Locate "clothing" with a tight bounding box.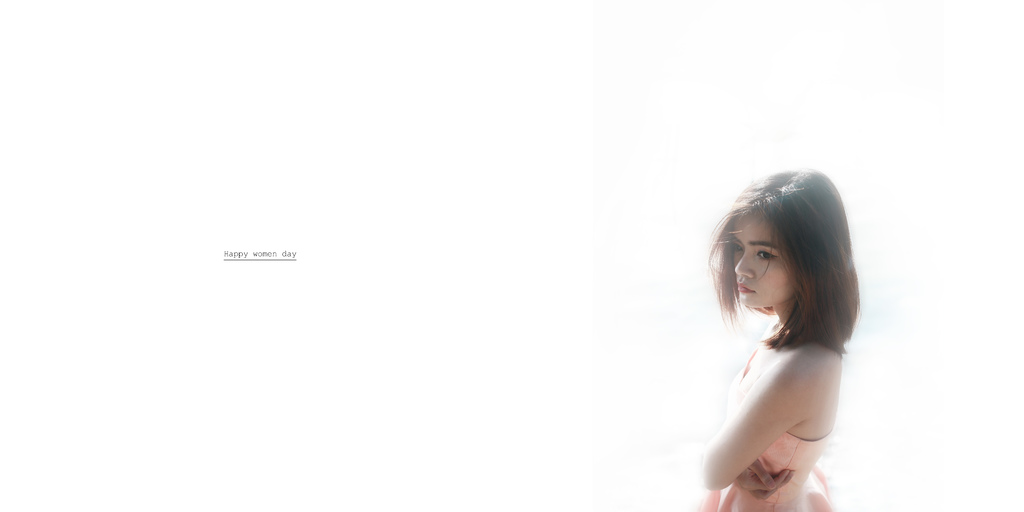
detection(699, 332, 839, 511).
